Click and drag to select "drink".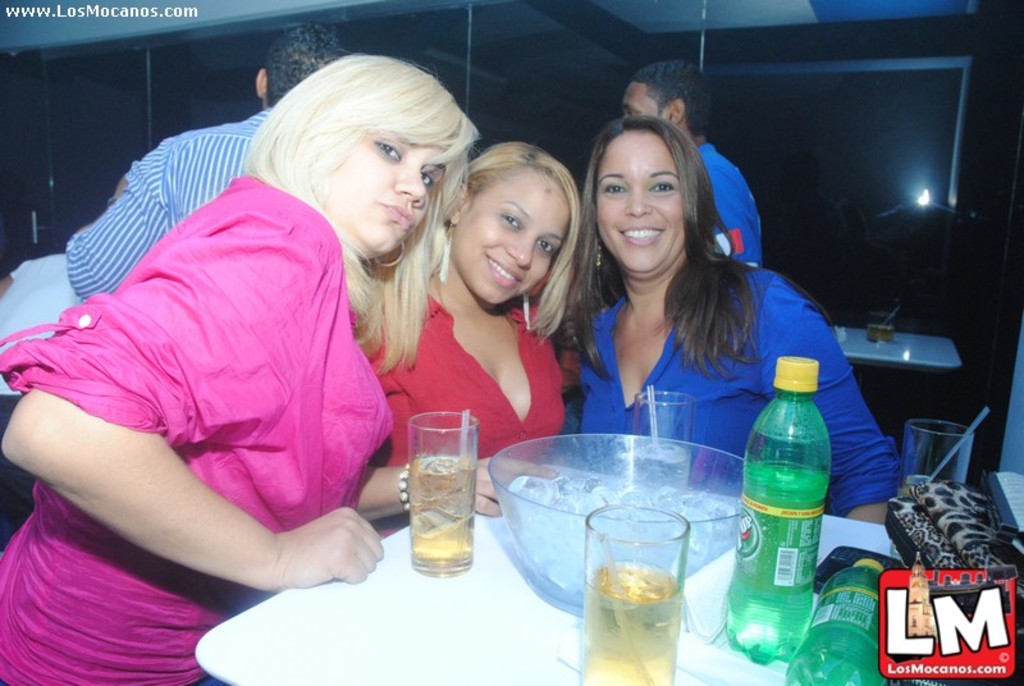
Selection: [782, 554, 890, 685].
